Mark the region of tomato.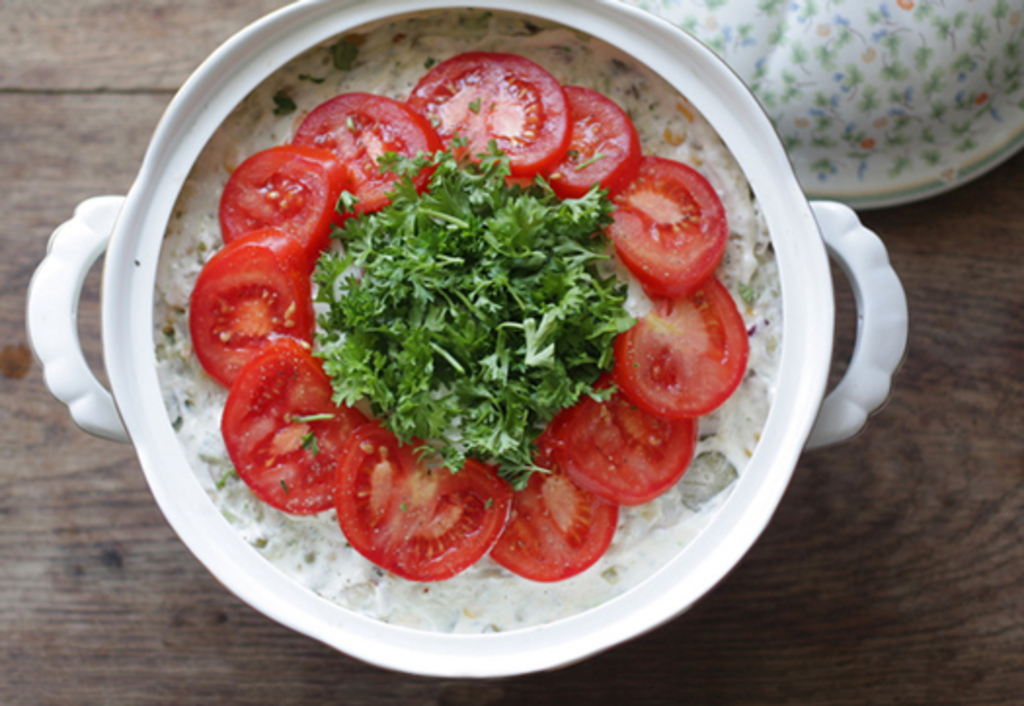
Region: bbox=[480, 451, 618, 587].
